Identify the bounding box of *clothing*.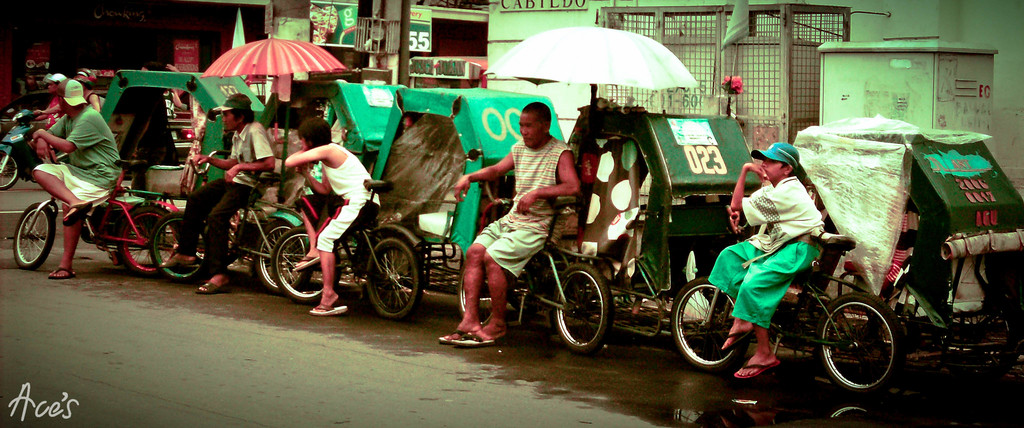
crop(477, 133, 572, 281).
